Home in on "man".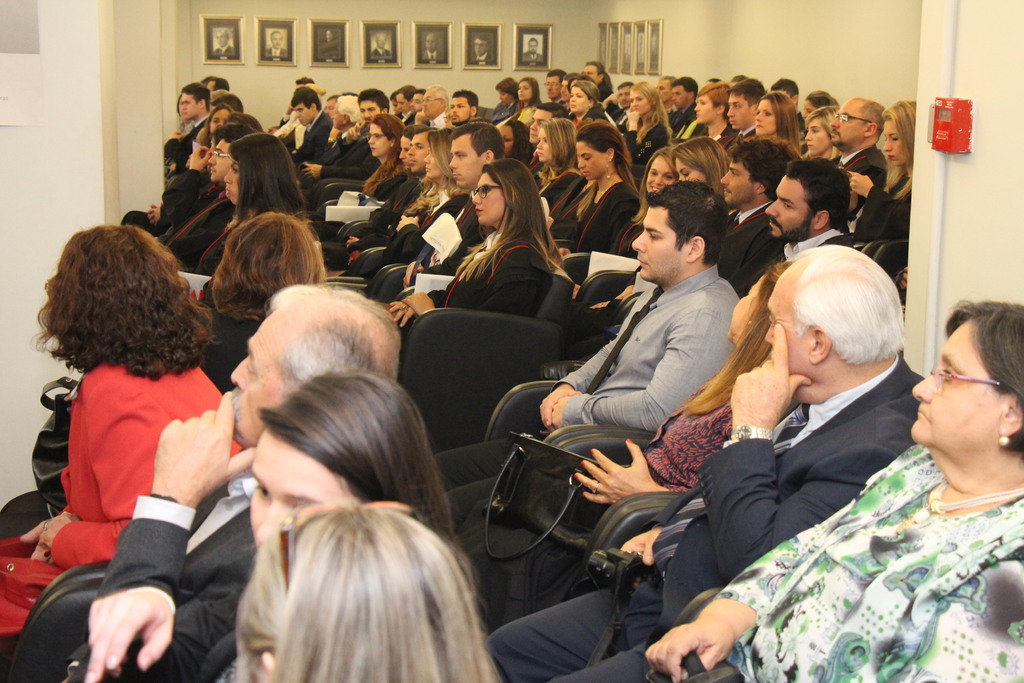
Homed in at region(290, 88, 332, 174).
